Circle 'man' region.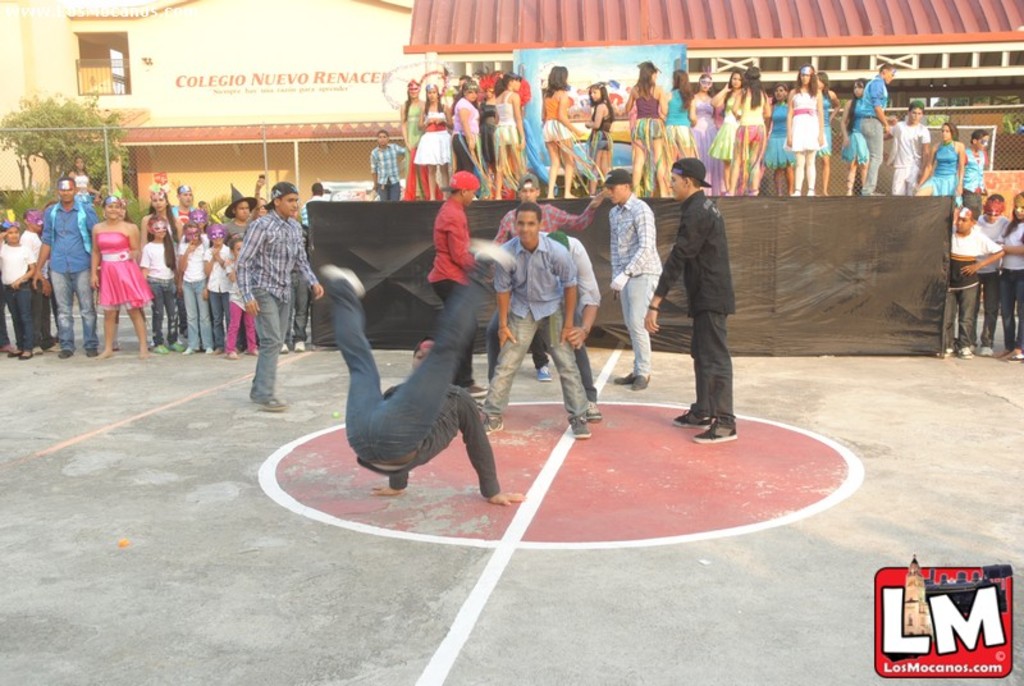
Region: select_region(232, 179, 319, 413).
